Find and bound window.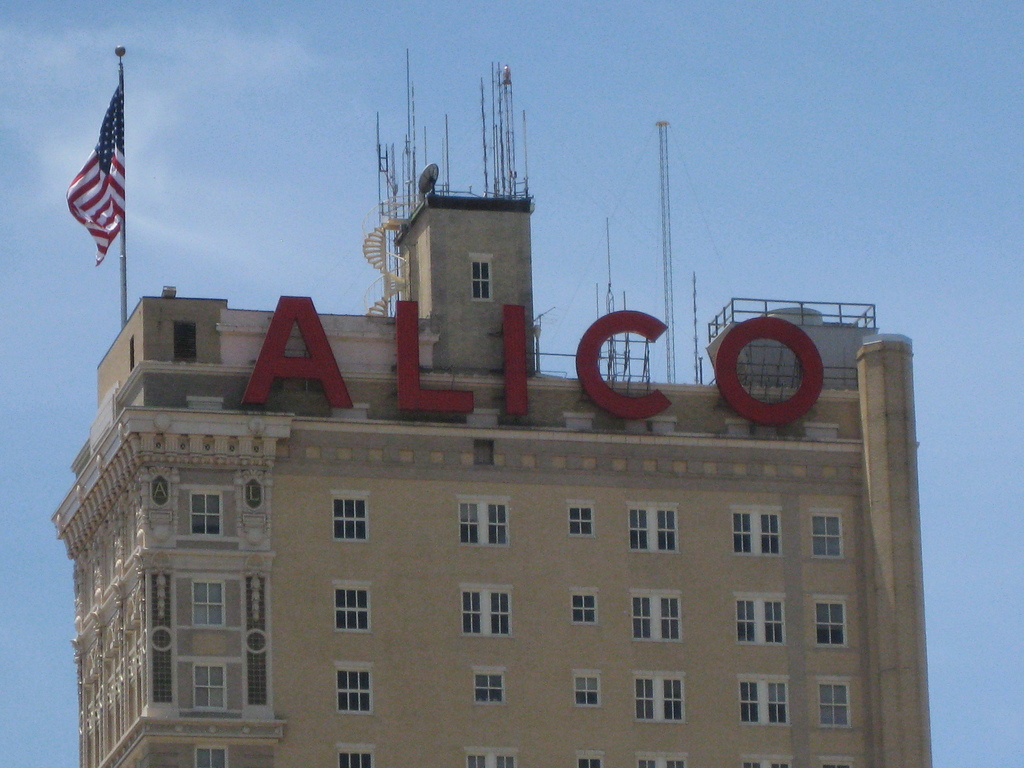
Bound: <bbox>570, 588, 599, 623</bbox>.
